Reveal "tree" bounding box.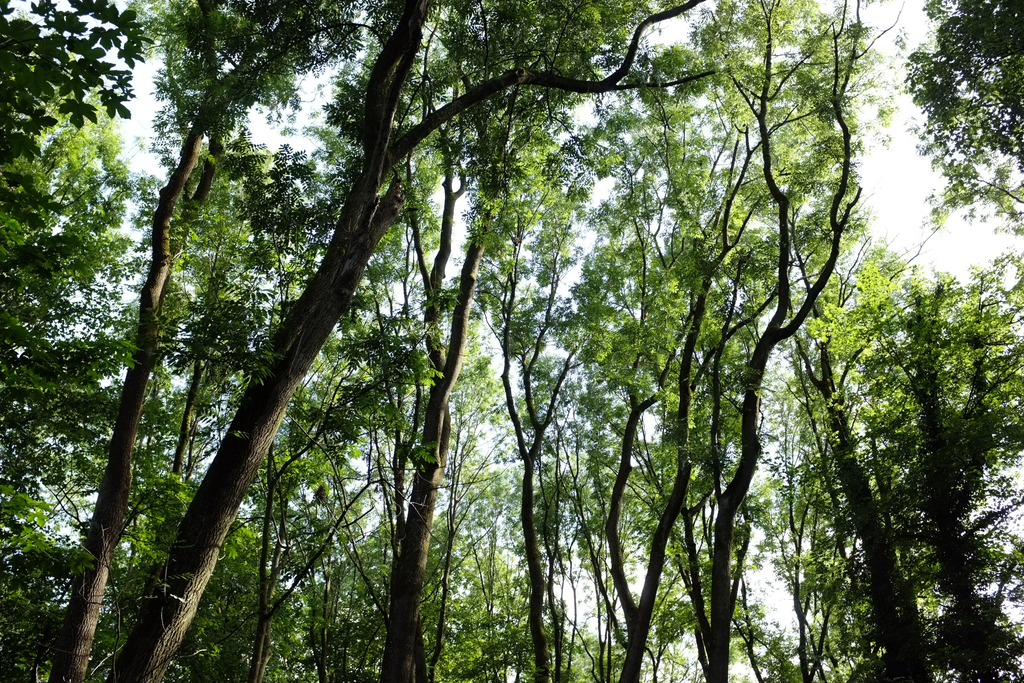
Revealed: [0,338,116,682].
